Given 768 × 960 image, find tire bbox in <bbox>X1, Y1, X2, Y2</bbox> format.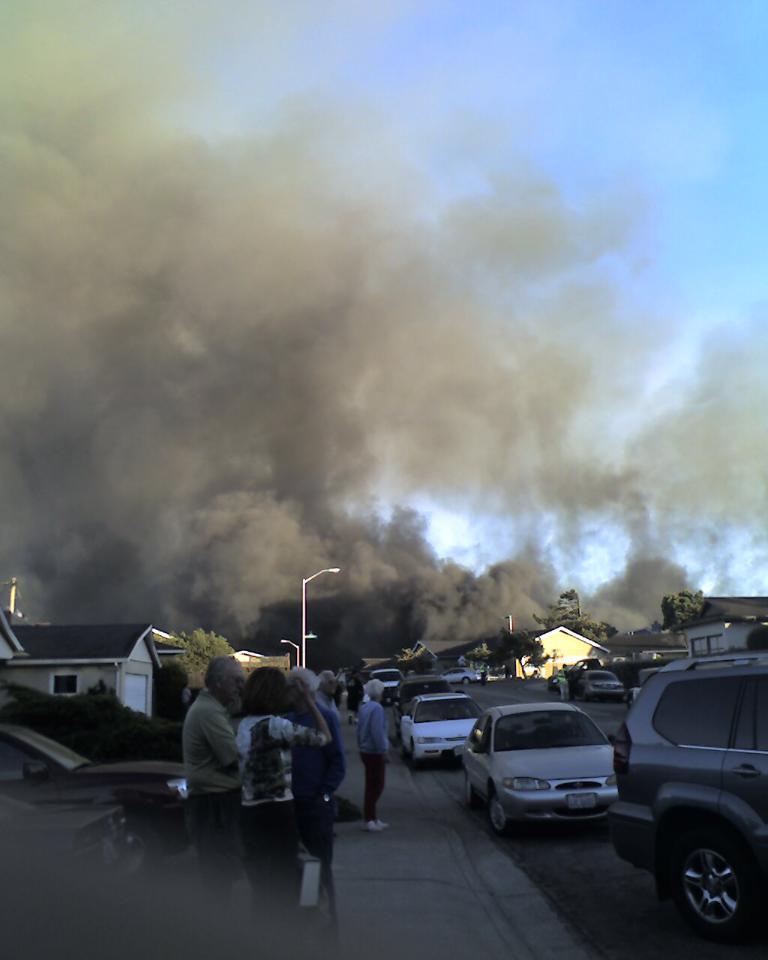
<bbox>658, 829, 767, 945</bbox>.
